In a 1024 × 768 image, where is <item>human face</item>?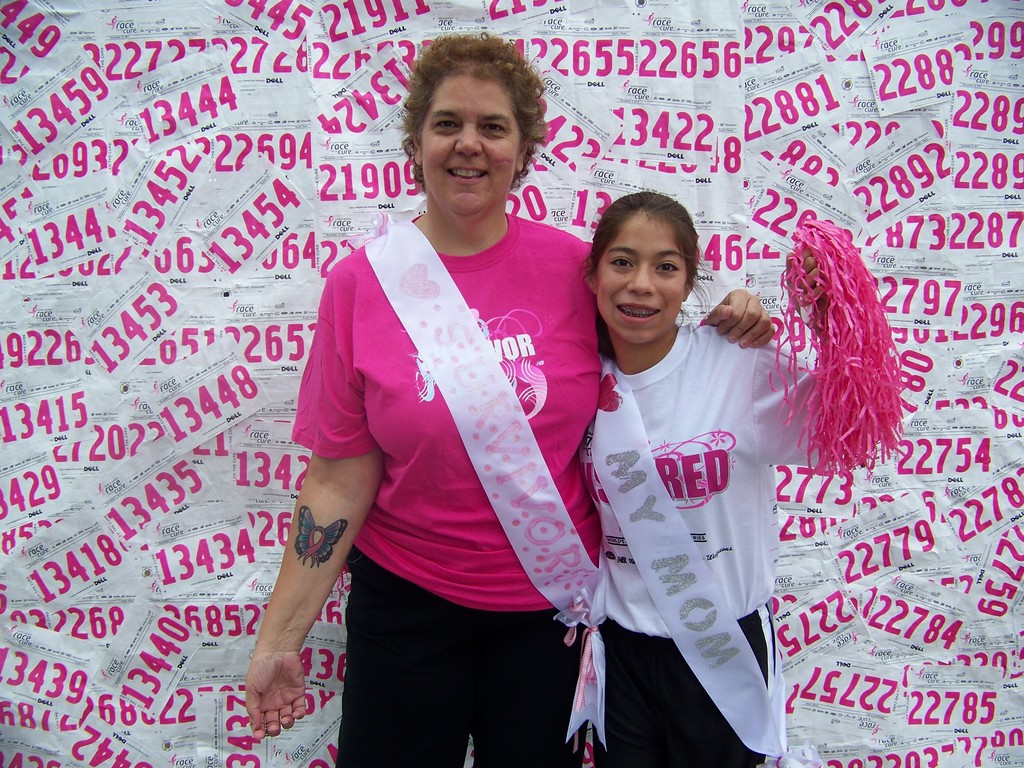
(x1=593, y1=207, x2=687, y2=346).
